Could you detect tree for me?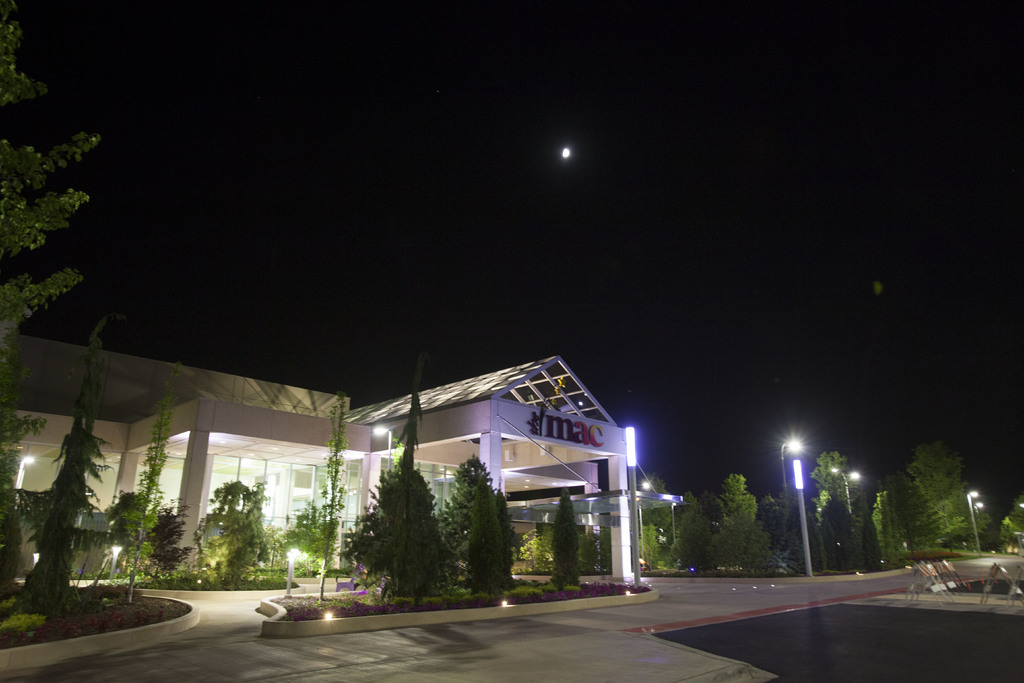
Detection result: select_region(344, 467, 474, 604).
